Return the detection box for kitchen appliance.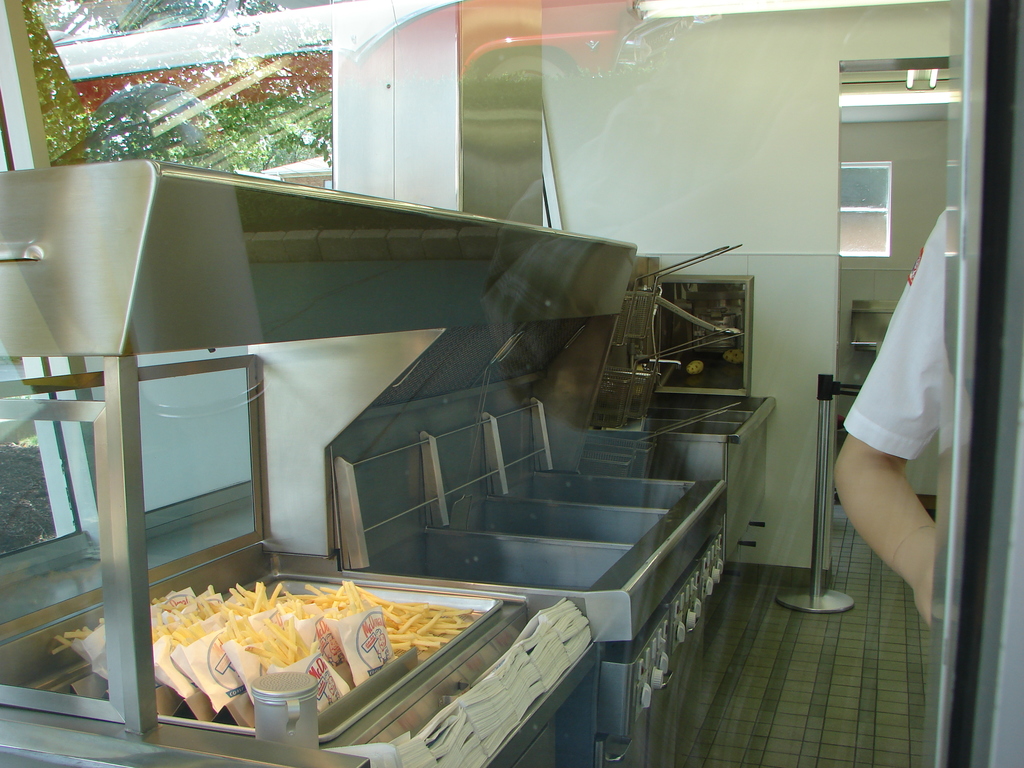
<bbox>0, 161, 774, 767</bbox>.
